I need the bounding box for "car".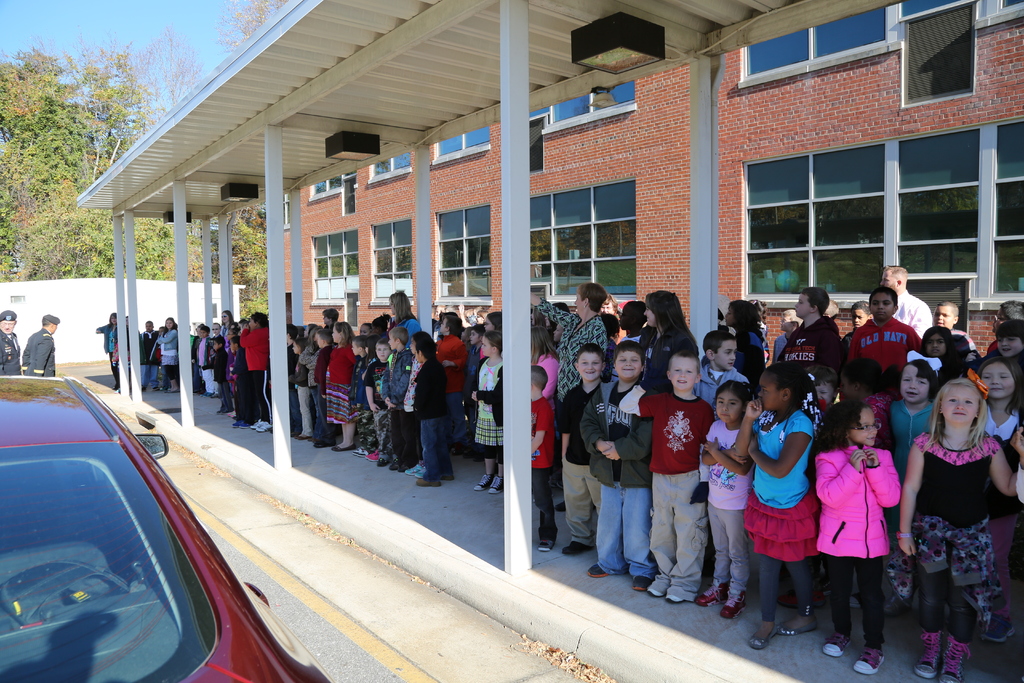
Here it is: 0 373 334 682.
